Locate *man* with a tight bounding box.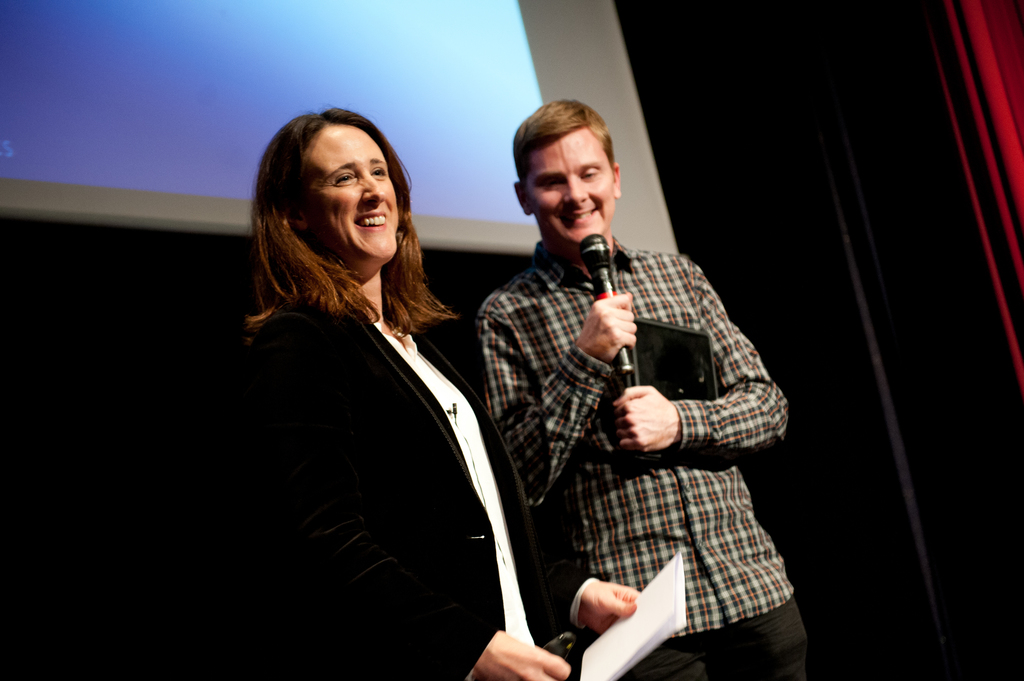
(left=456, top=109, right=788, bottom=677).
